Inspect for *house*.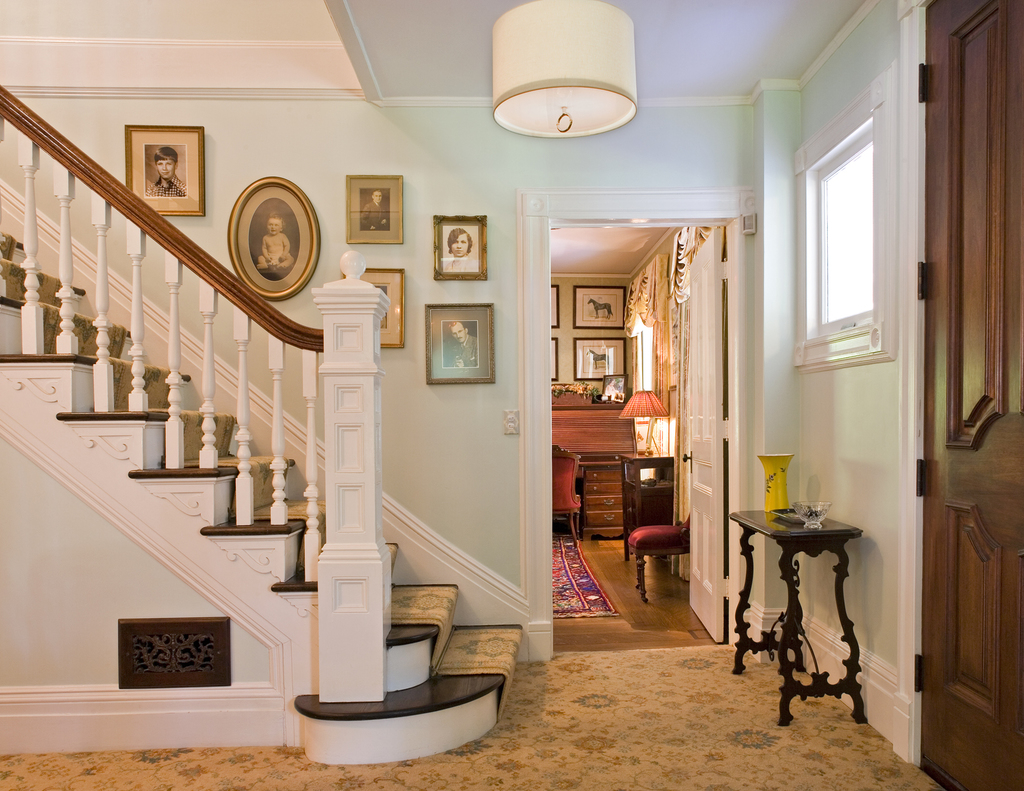
Inspection: [left=0, top=0, right=1023, bottom=790].
